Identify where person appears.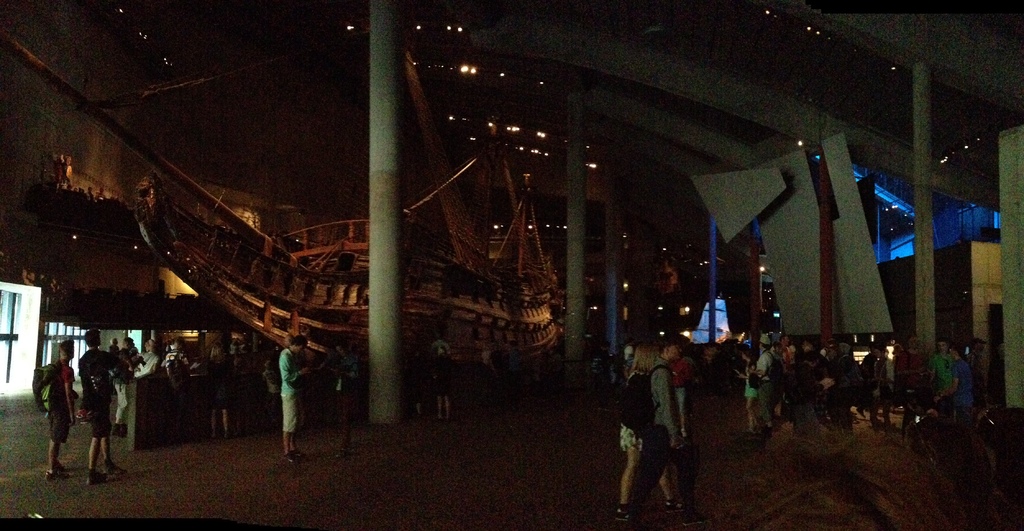
Appears at {"left": 628, "top": 330, "right": 684, "bottom": 519}.
